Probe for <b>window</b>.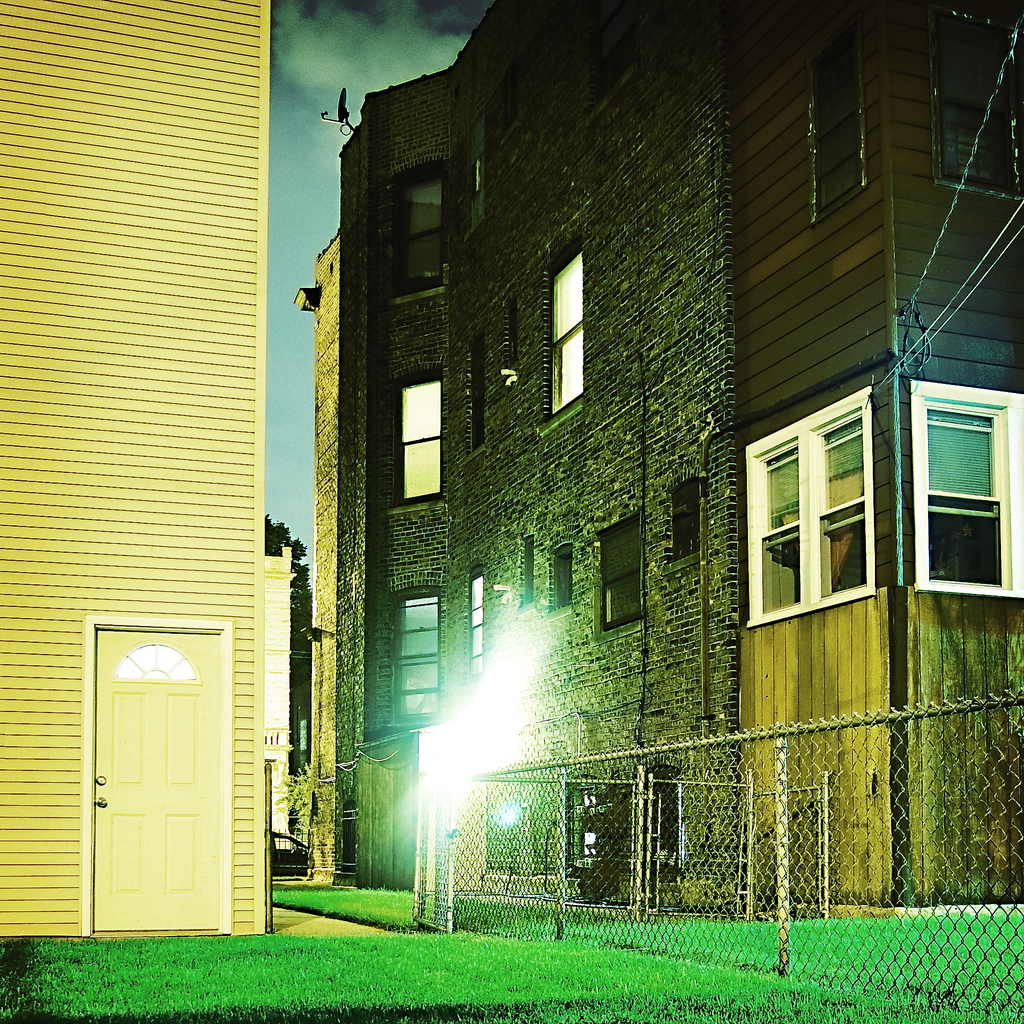
Probe result: l=597, t=511, r=653, b=630.
